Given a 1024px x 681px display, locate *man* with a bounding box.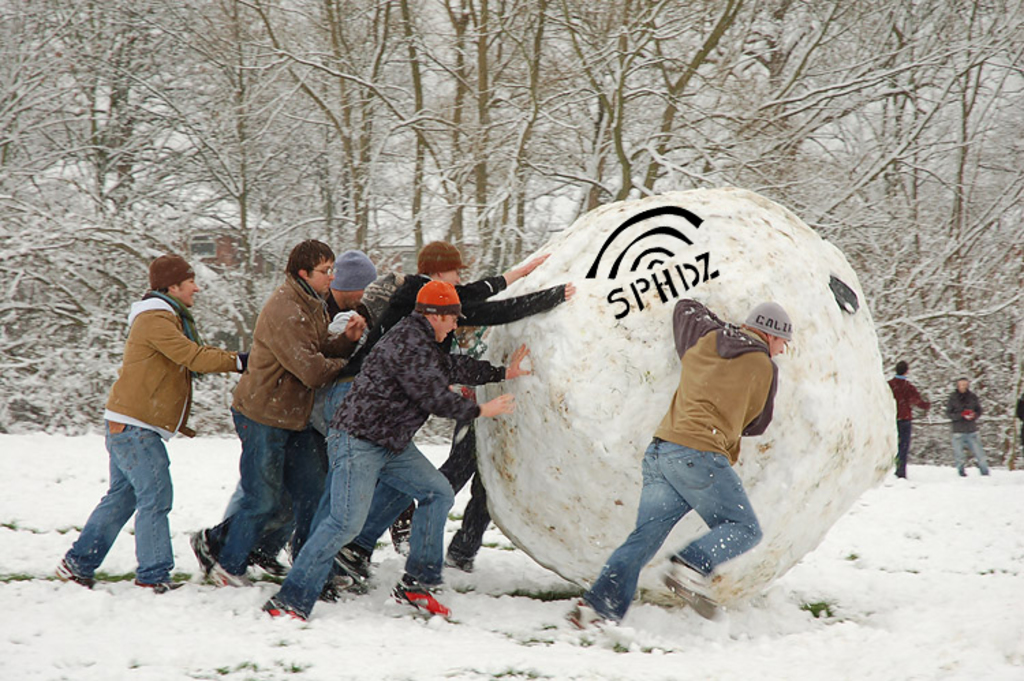
Located: <region>943, 370, 993, 475</region>.
